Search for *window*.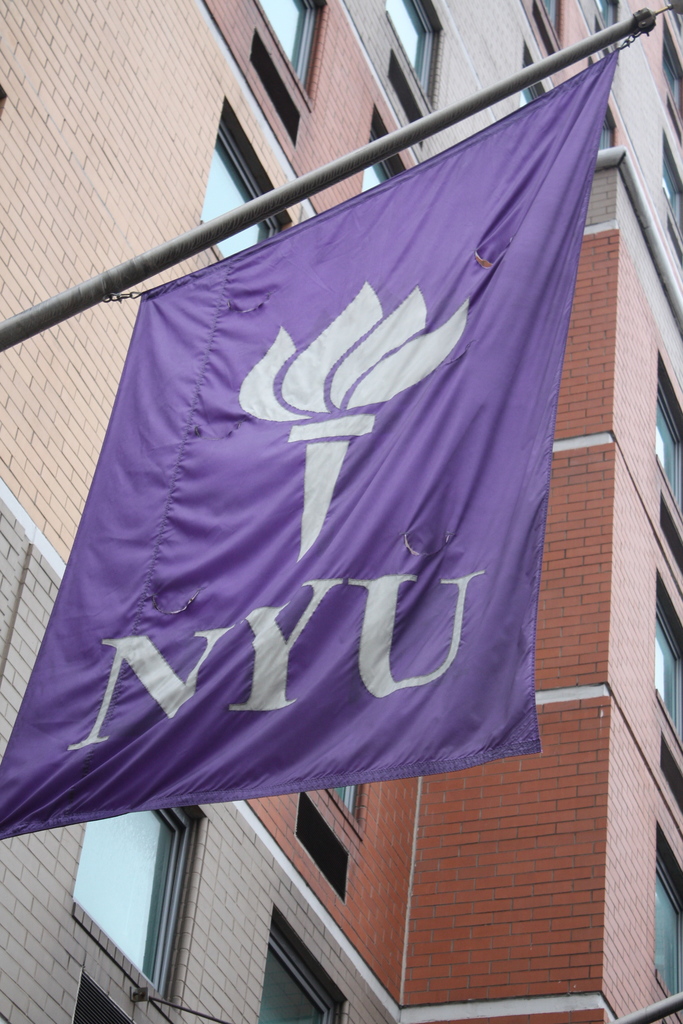
Found at 65 971 138 1023.
